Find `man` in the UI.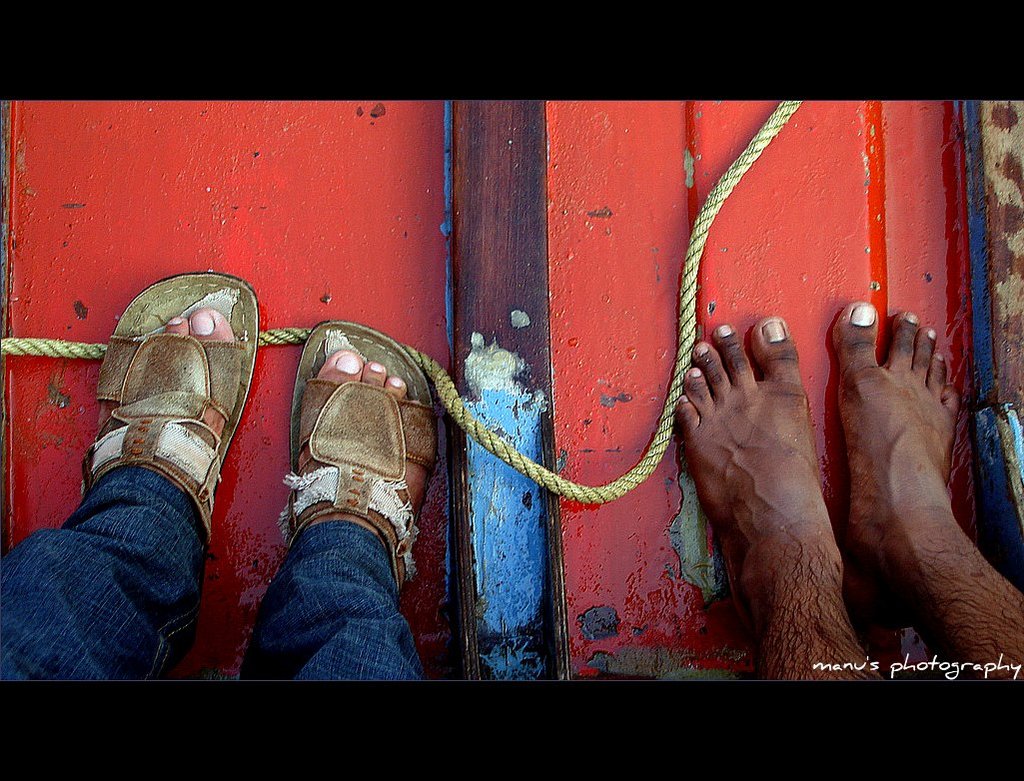
UI element at detection(675, 303, 1023, 690).
